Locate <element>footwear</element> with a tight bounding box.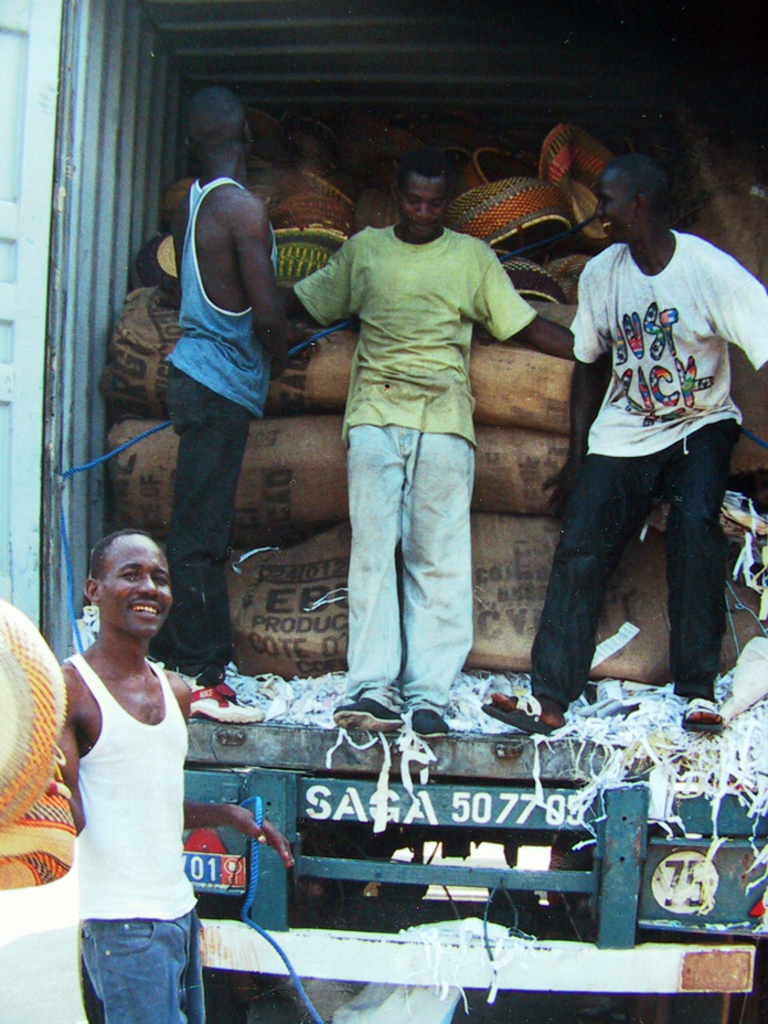
<box>478,690,553,743</box>.
